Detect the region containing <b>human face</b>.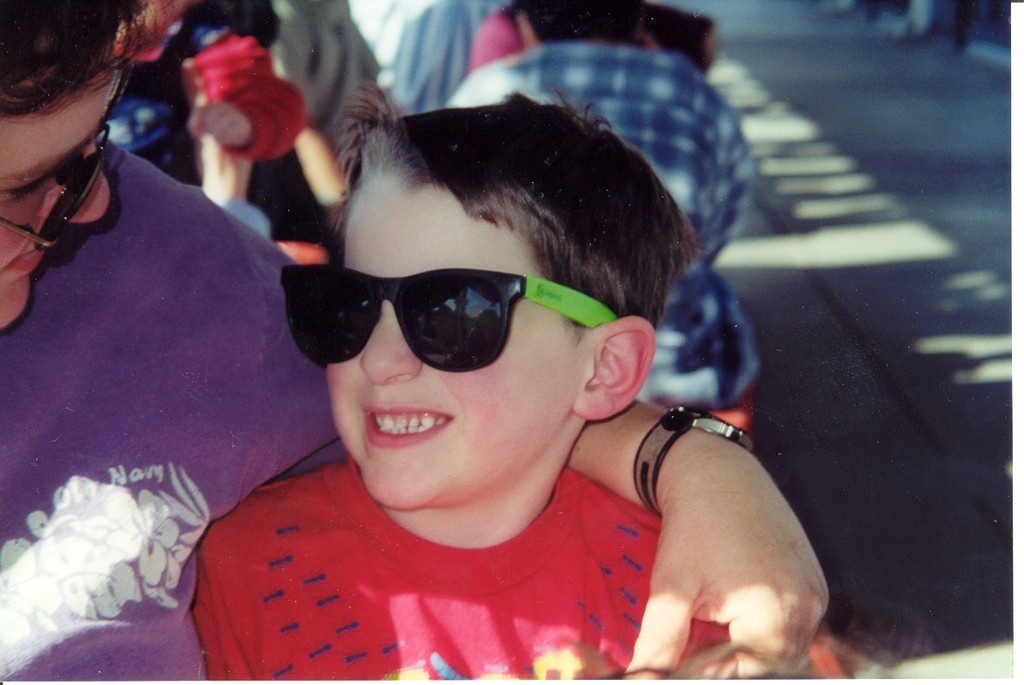
[0, 33, 112, 333].
